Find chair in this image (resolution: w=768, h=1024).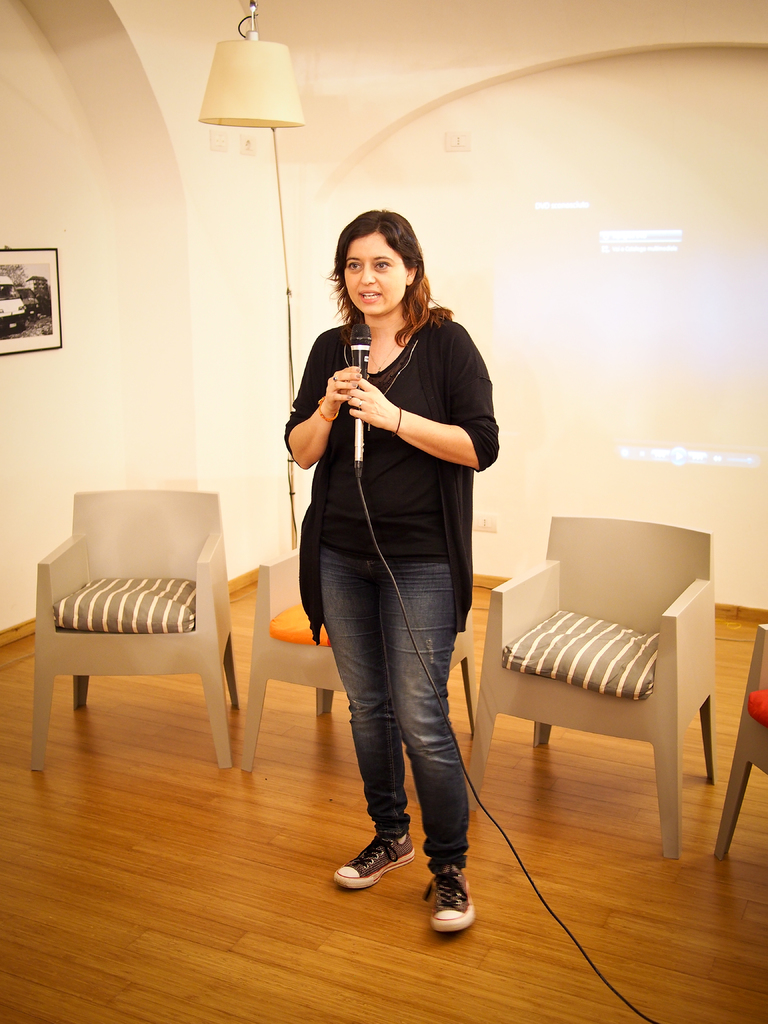
<box>29,472,257,760</box>.
